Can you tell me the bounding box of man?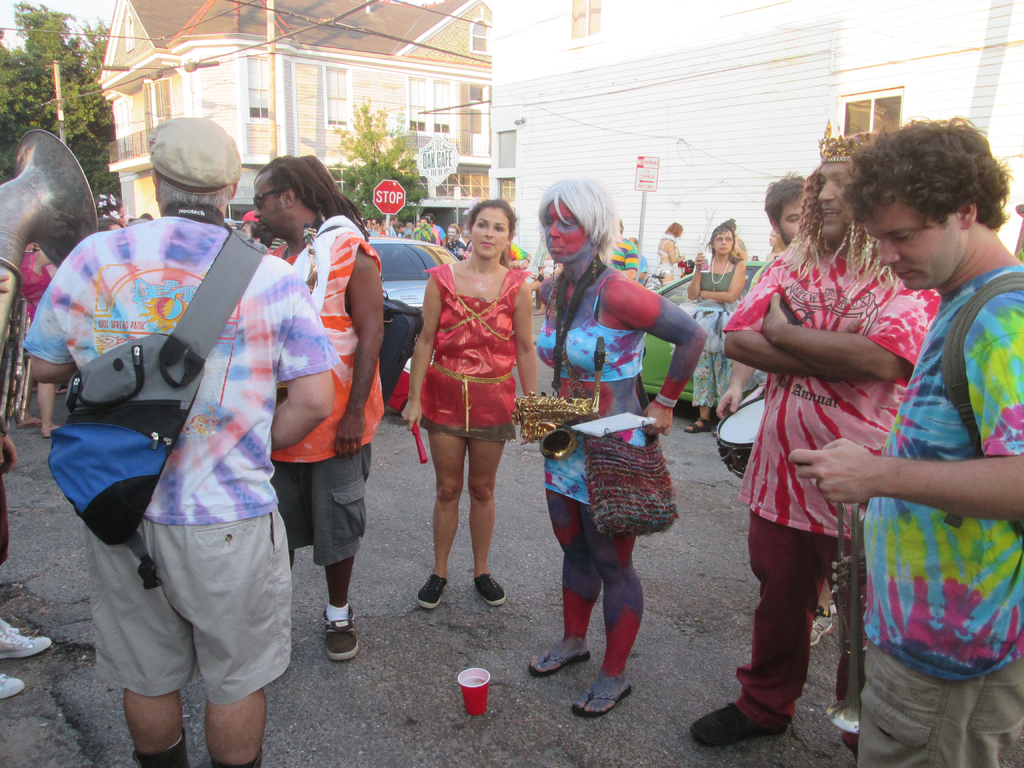
bbox(790, 115, 1023, 767).
